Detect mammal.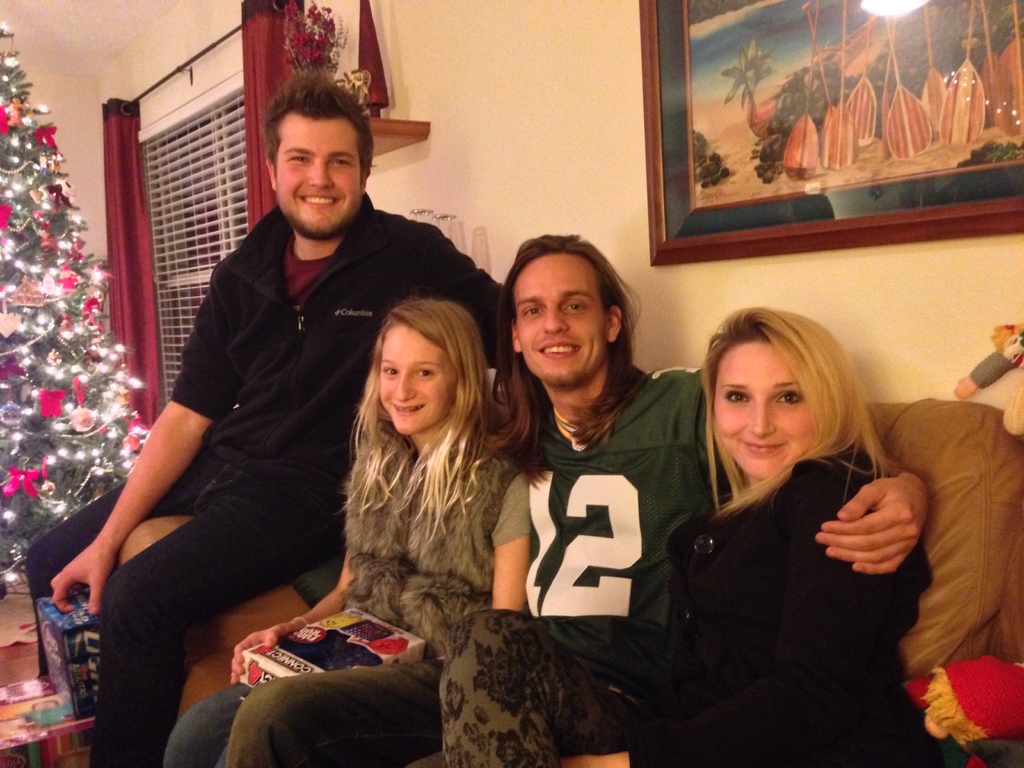
Detected at <bbox>561, 301, 922, 767</bbox>.
